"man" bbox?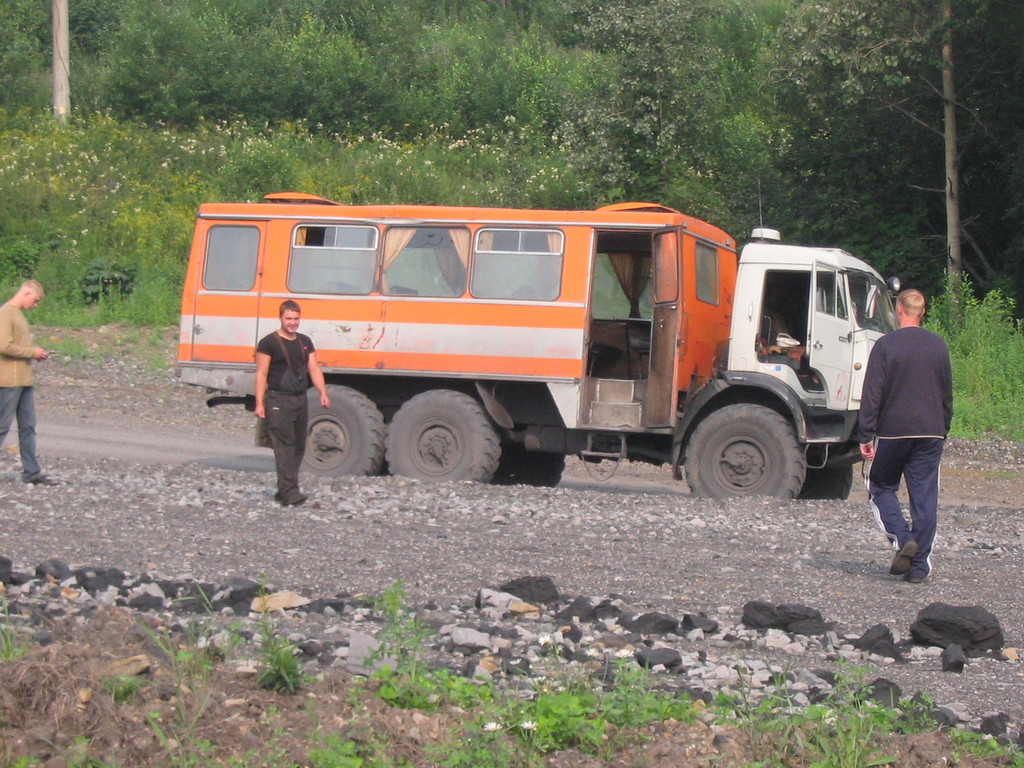
(left=0, top=278, right=56, bottom=486)
